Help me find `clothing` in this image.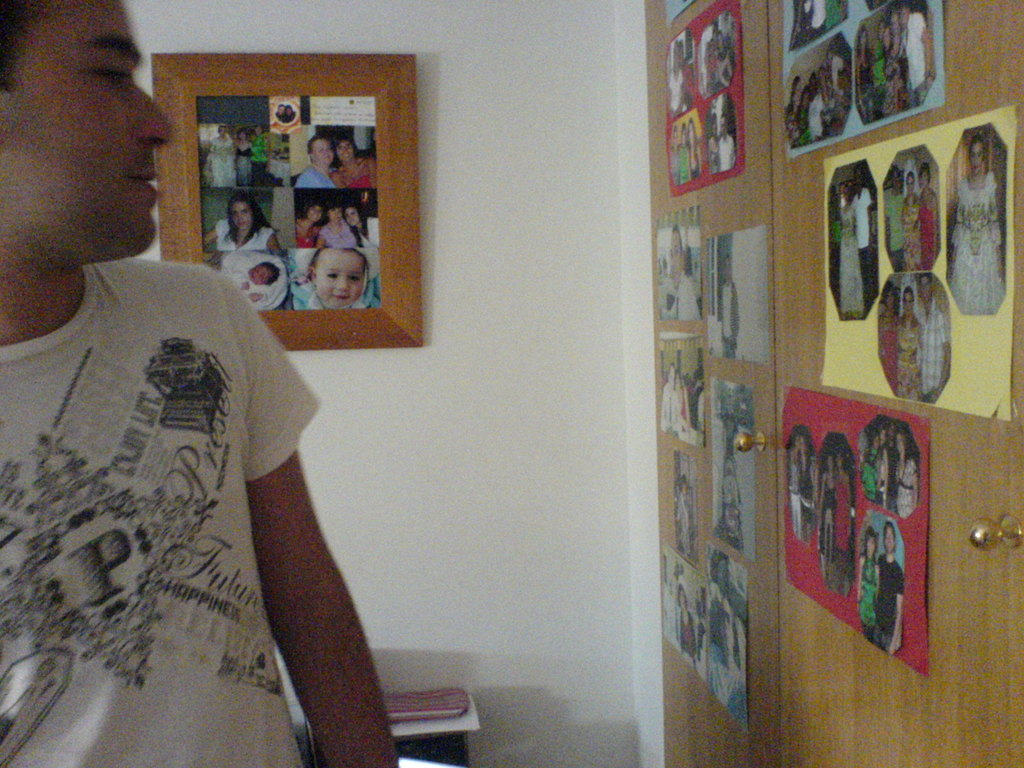
Found it: [left=301, top=163, right=339, bottom=191].
